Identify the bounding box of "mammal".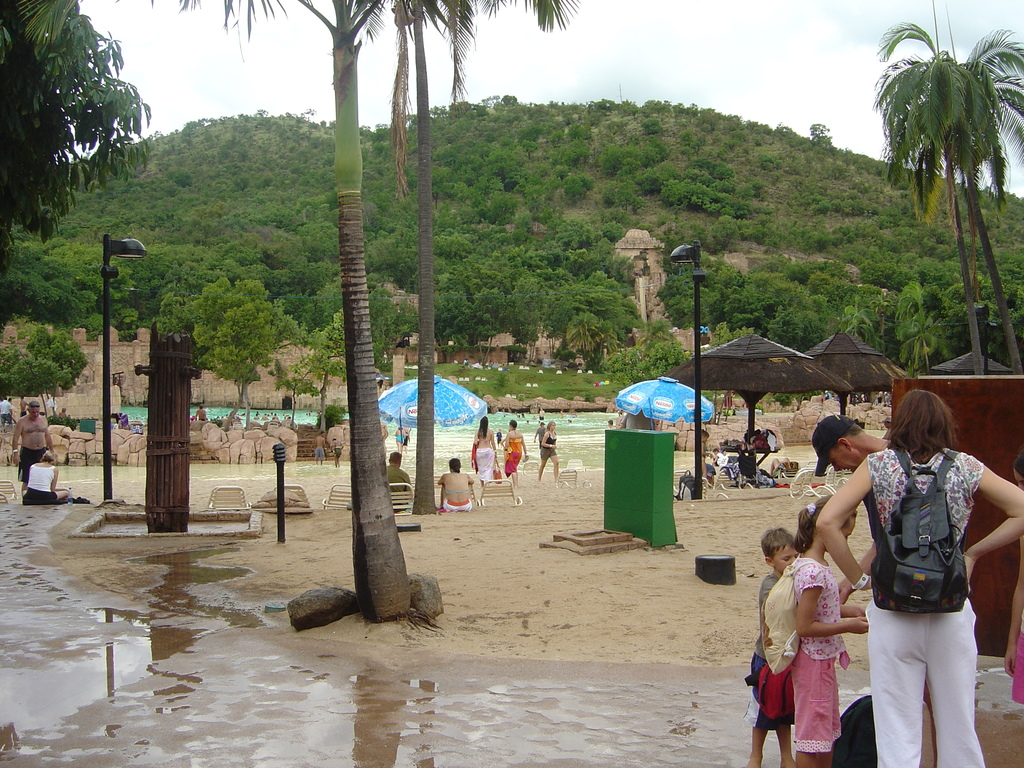
(538,406,545,413).
